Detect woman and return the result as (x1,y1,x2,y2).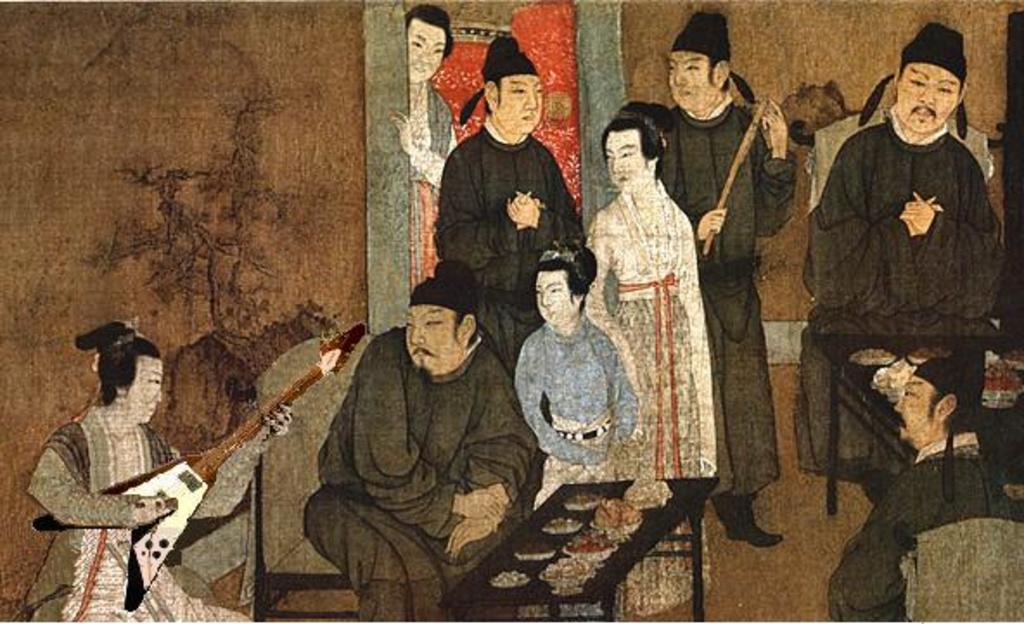
(581,112,720,501).
